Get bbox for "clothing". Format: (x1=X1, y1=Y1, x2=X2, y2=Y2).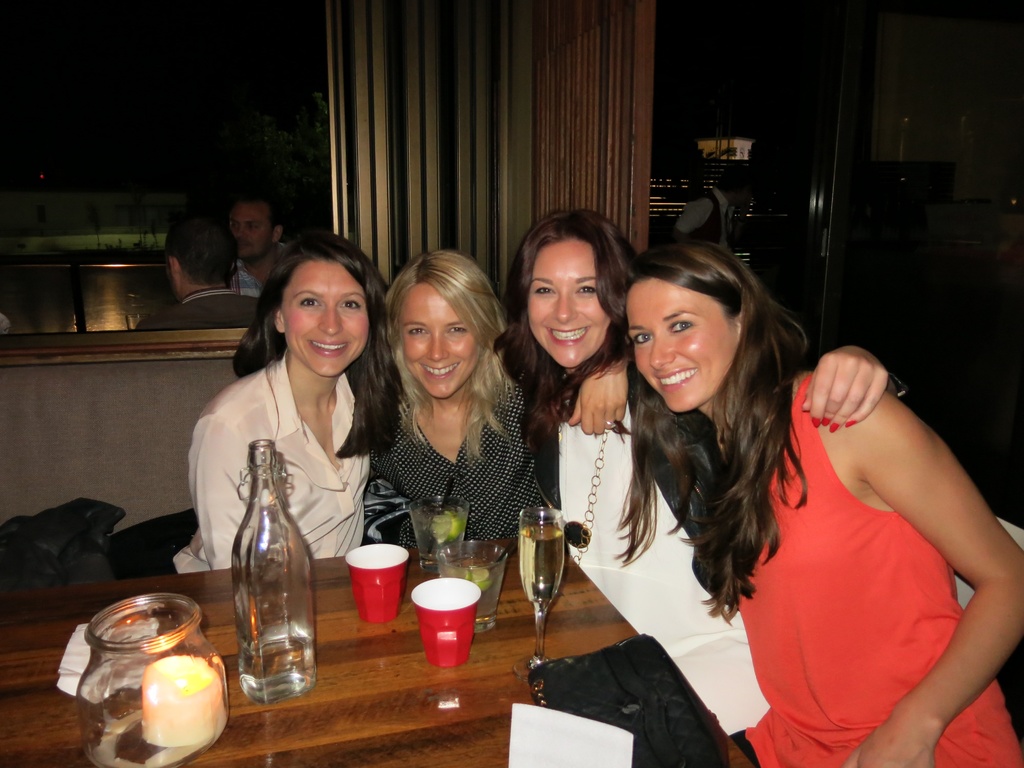
(x1=167, y1=358, x2=374, y2=574).
